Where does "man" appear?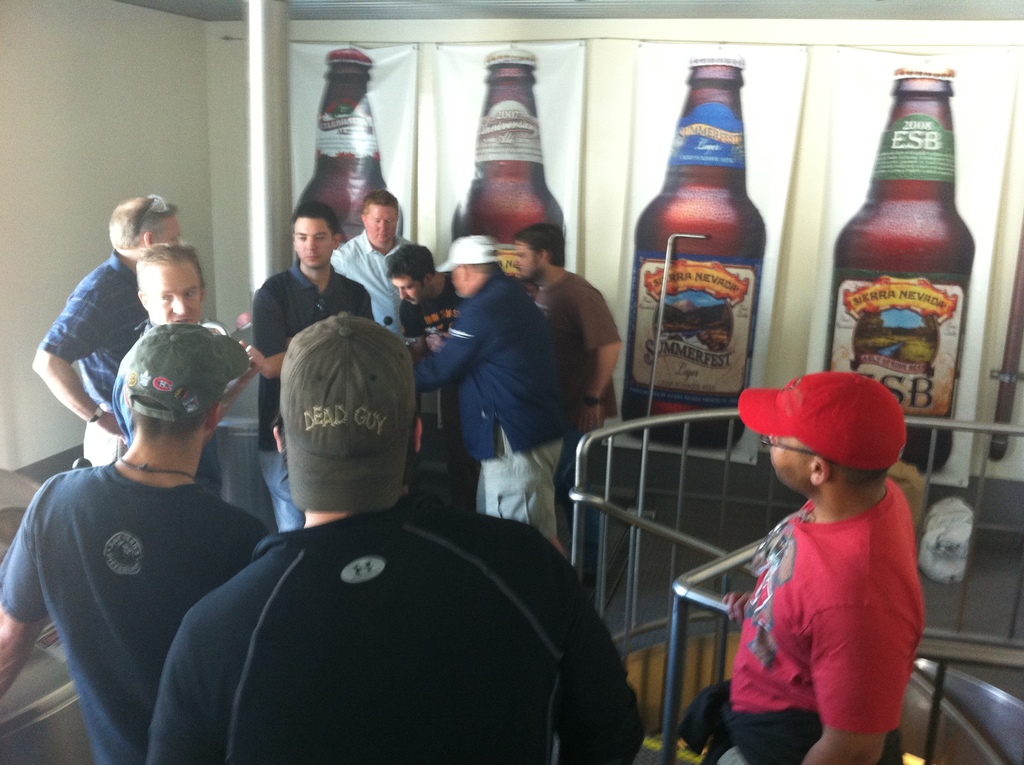
Appears at bbox=[0, 320, 269, 764].
